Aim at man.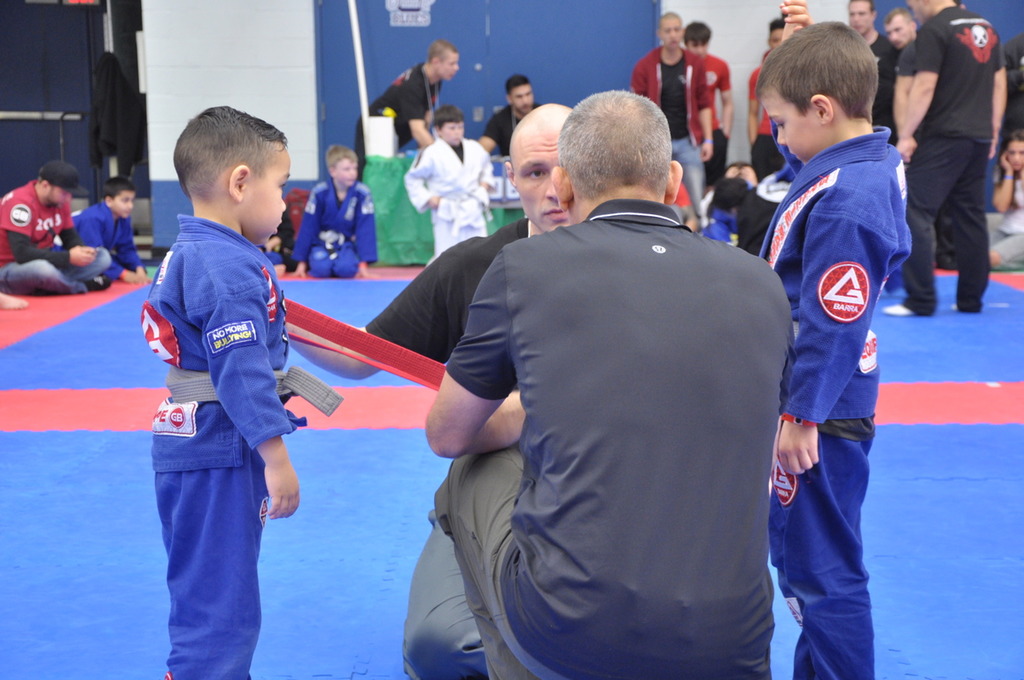
Aimed at (x1=633, y1=4, x2=707, y2=238).
